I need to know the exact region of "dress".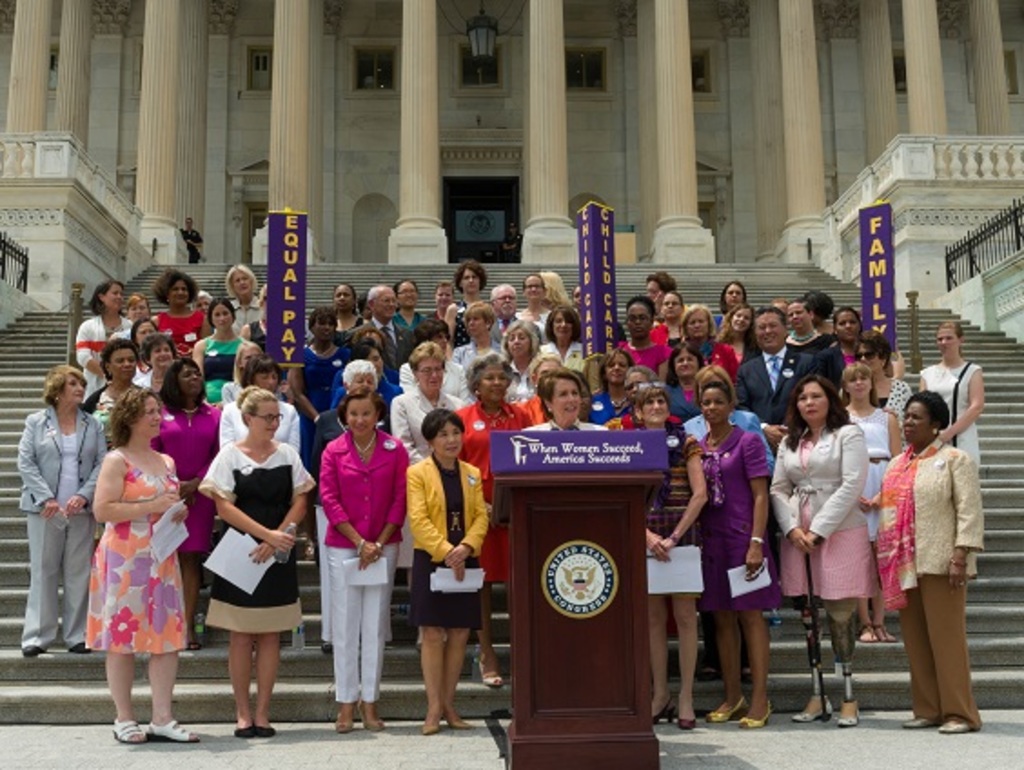
Region: locate(766, 418, 879, 607).
